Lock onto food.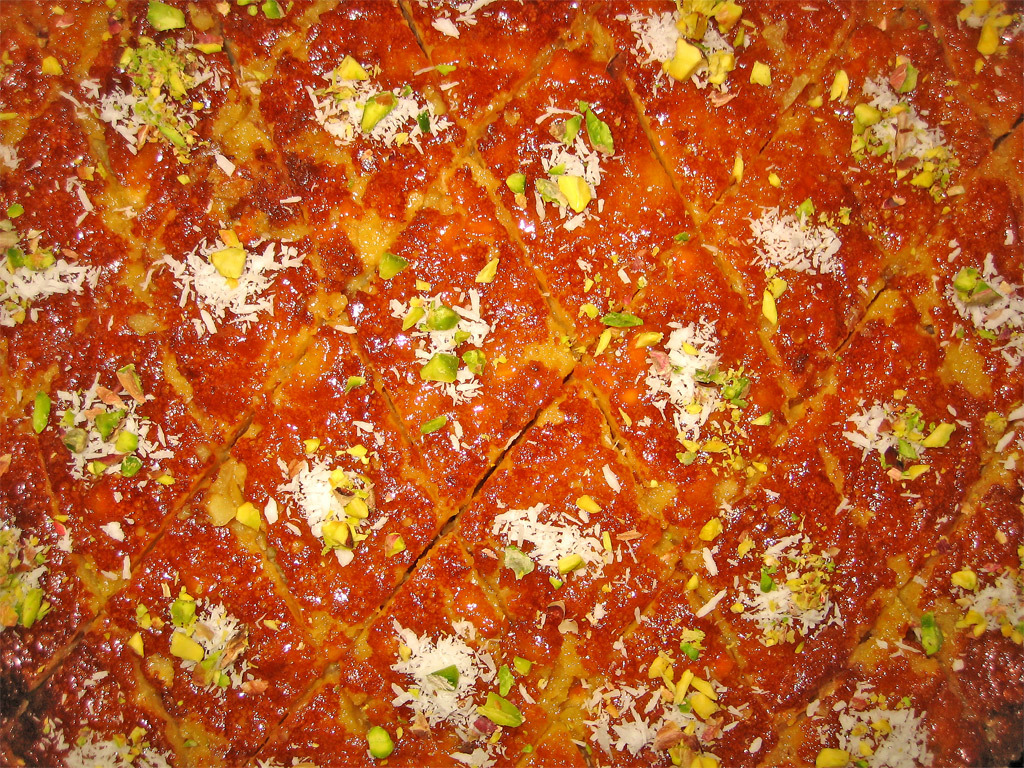
Locked: 69 8 1021 767.
